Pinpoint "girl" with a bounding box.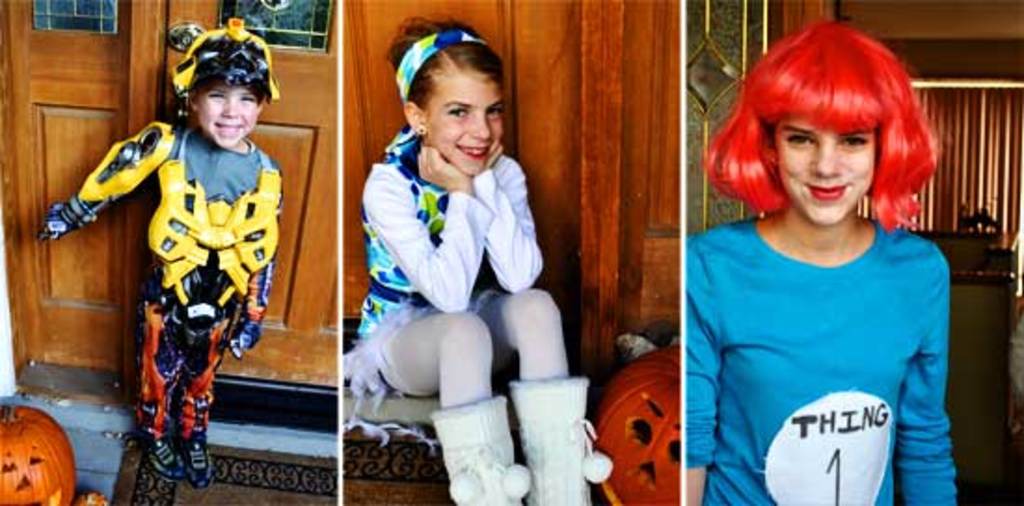
region(680, 22, 957, 504).
